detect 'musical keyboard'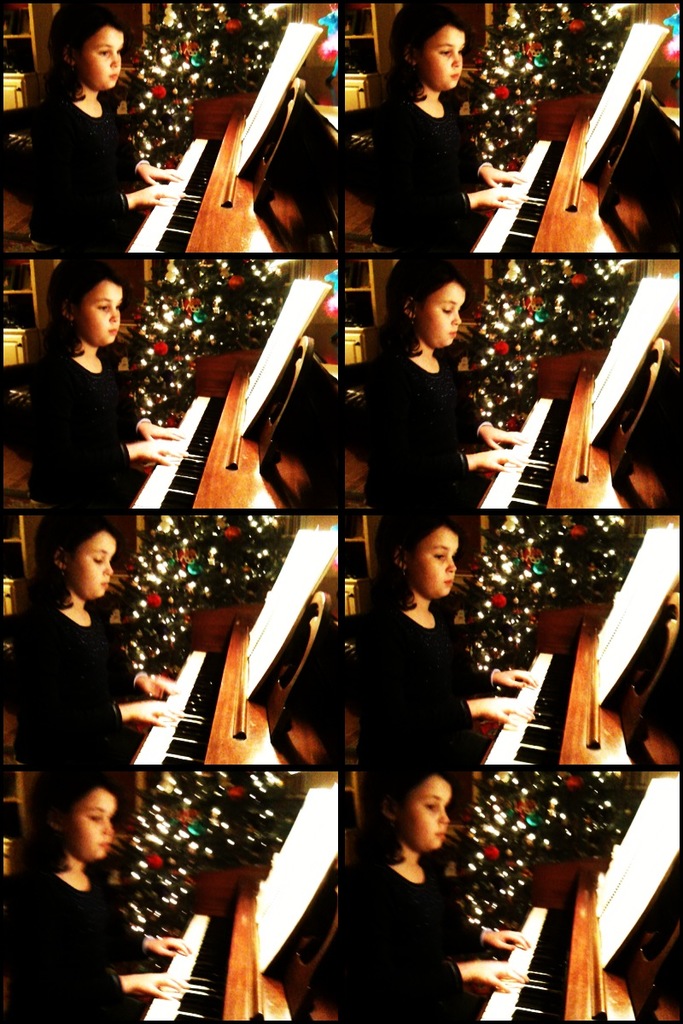
(491,656,554,771)
